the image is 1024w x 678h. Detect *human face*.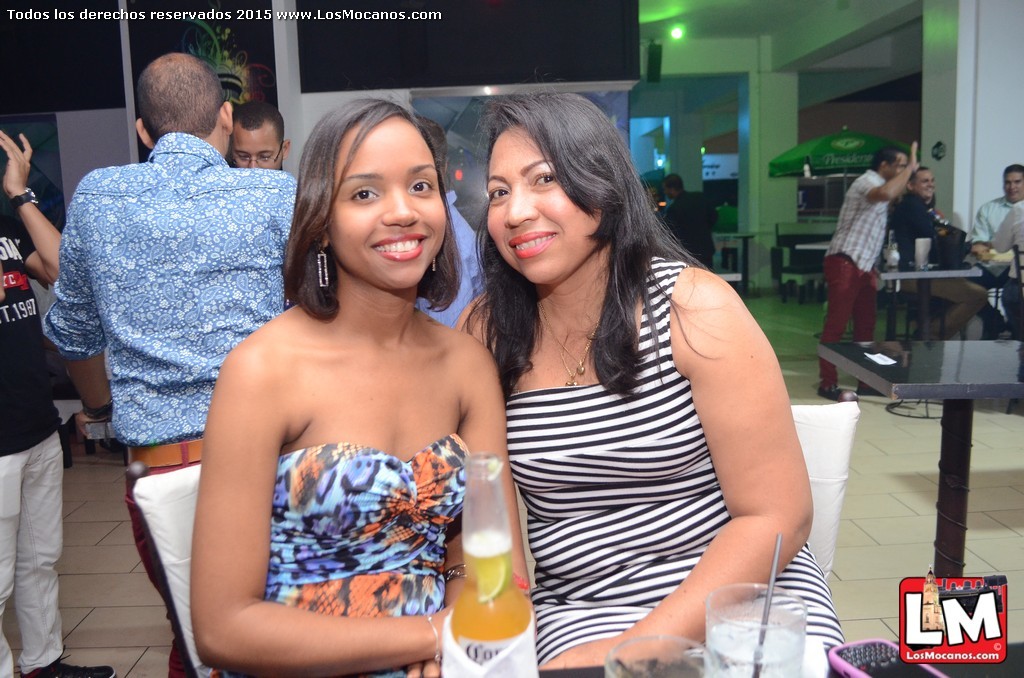
Detection: detection(884, 155, 908, 179).
